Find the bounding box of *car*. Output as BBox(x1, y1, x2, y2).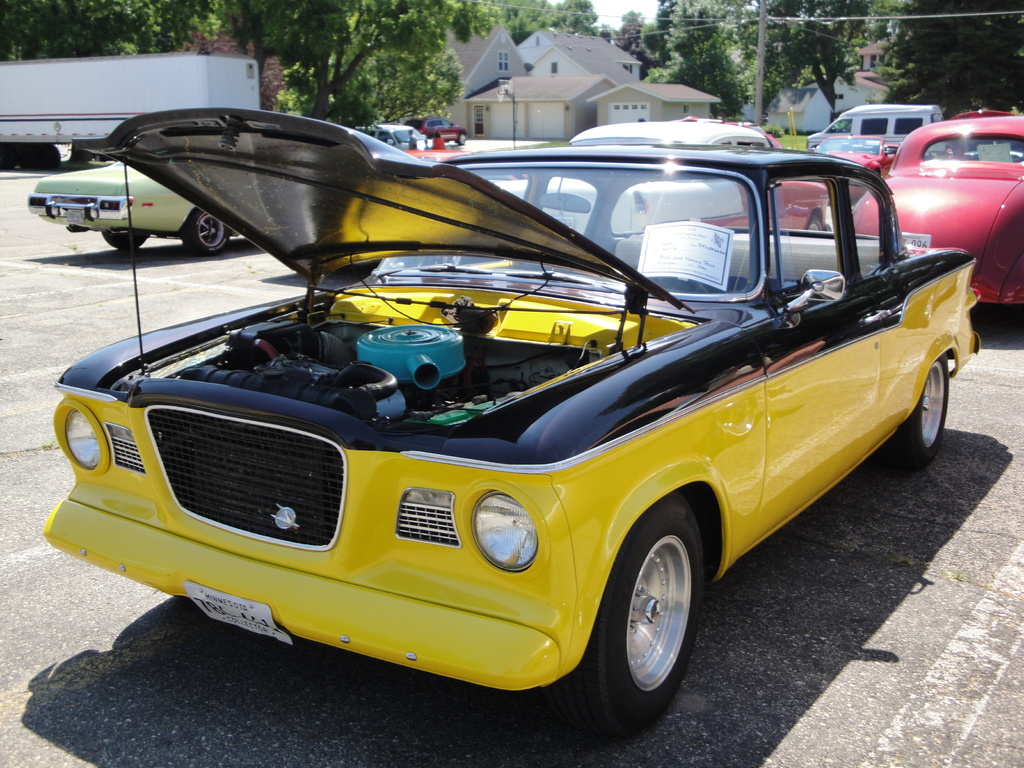
BBox(497, 120, 832, 230).
